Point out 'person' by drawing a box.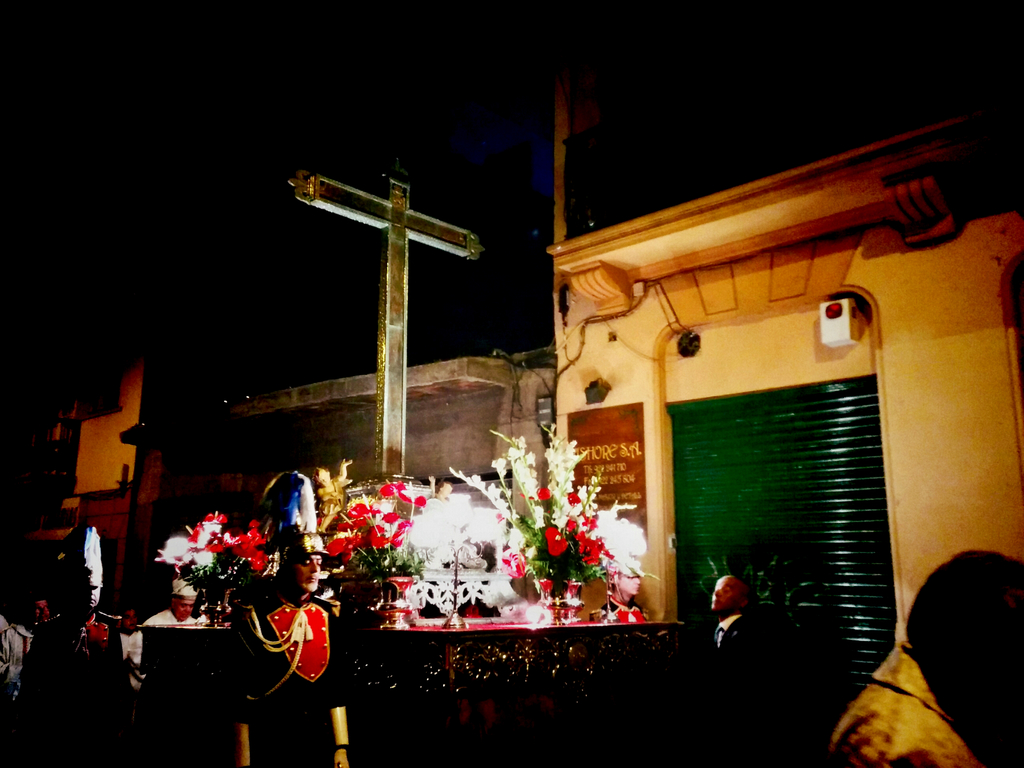
{"x1": 828, "y1": 544, "x2": 1023, "y2": 767}.
